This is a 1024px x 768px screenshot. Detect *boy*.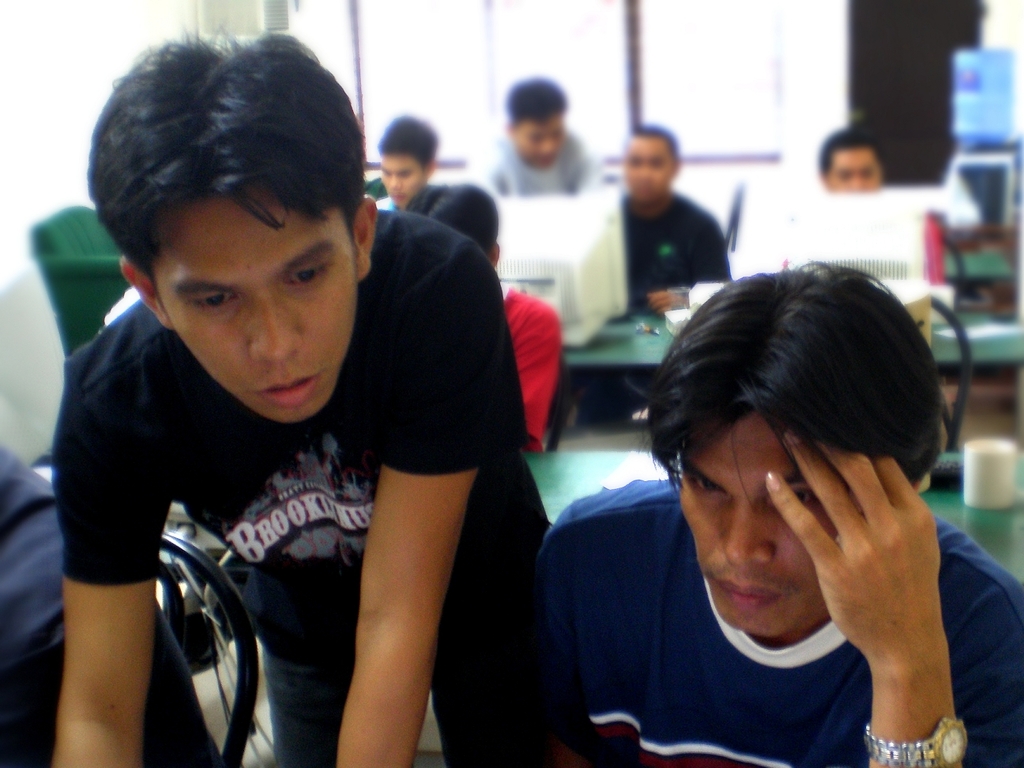
[0,40,544,755].
